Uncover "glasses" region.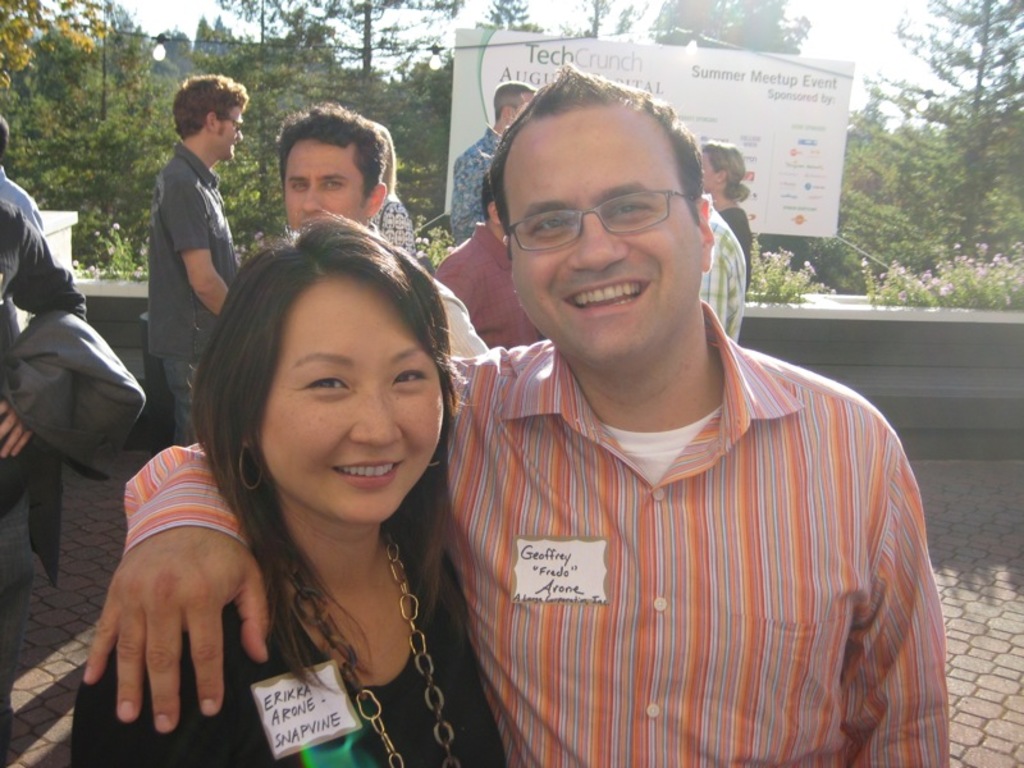
Uncovered: <box>497,183,705,256</box>.
